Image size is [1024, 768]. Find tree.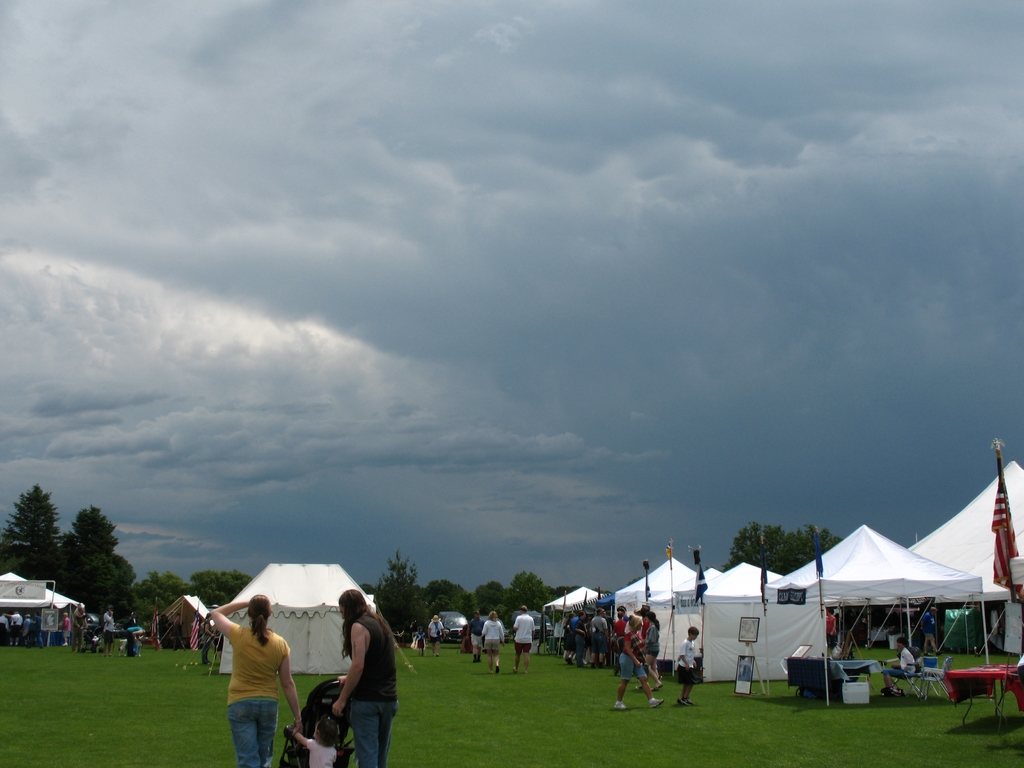
[426,579,472,616].
